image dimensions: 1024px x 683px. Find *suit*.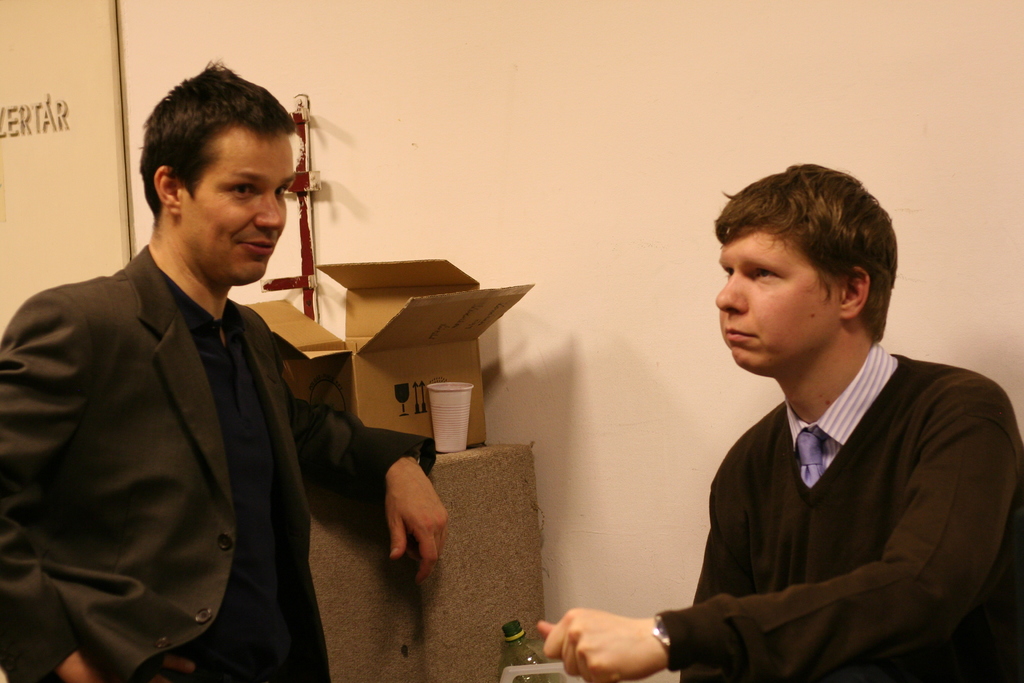
rect(8, 123, 346, 682).
